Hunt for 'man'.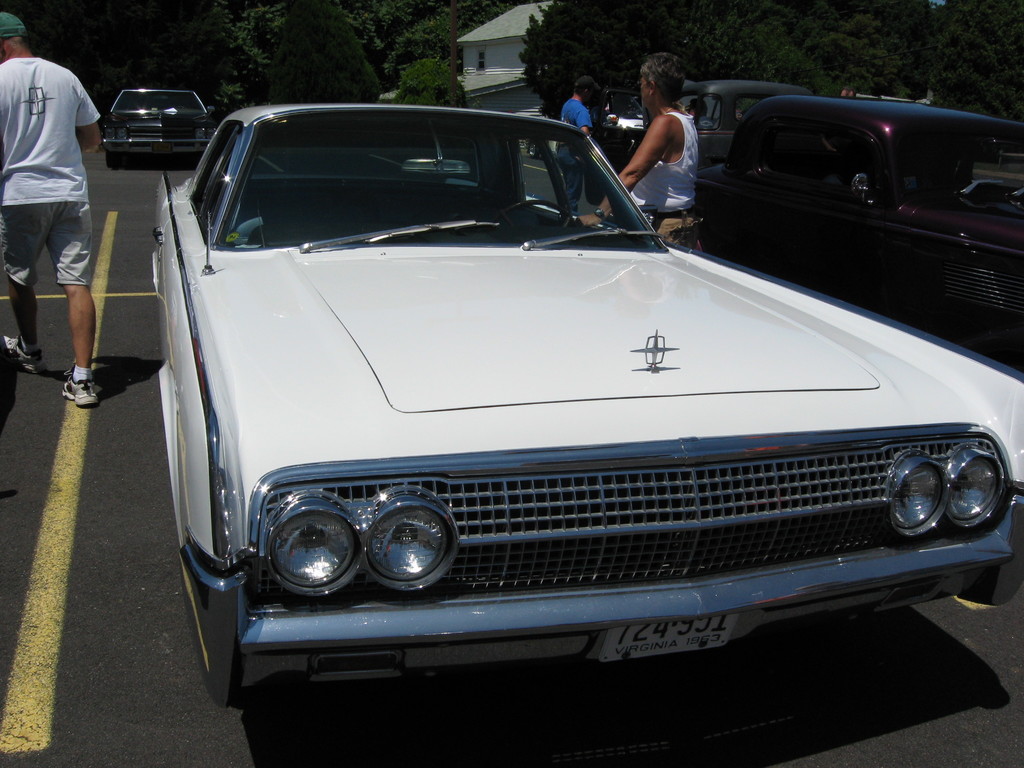
Hunted down at bbox(579, 54, 698, 253).
